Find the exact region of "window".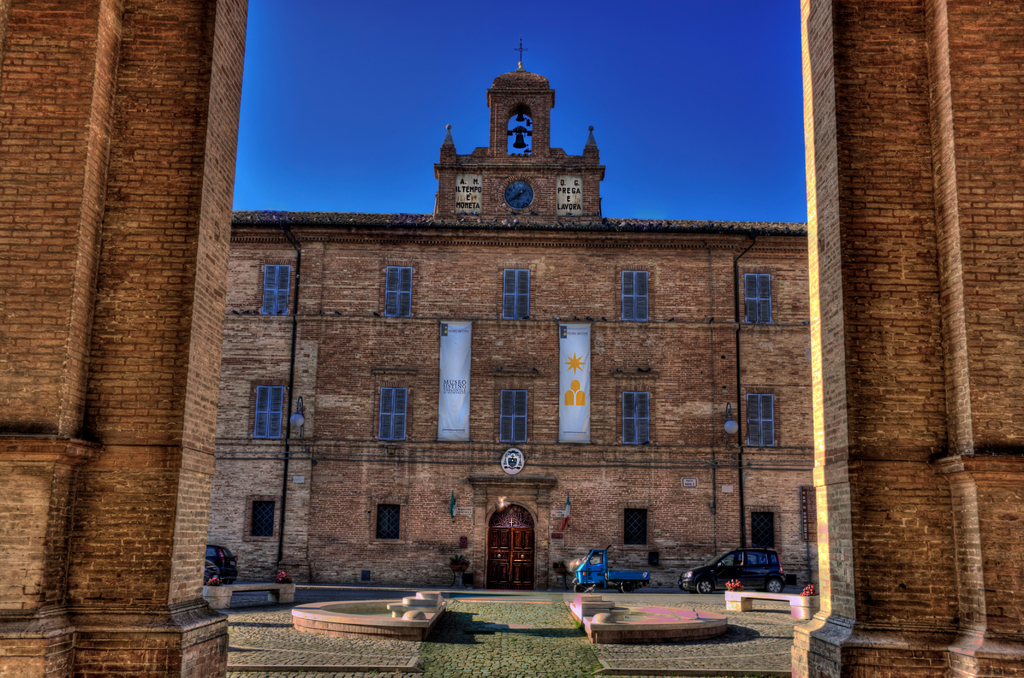
Exact region: <region>383, 265, 414, 316</region>.
